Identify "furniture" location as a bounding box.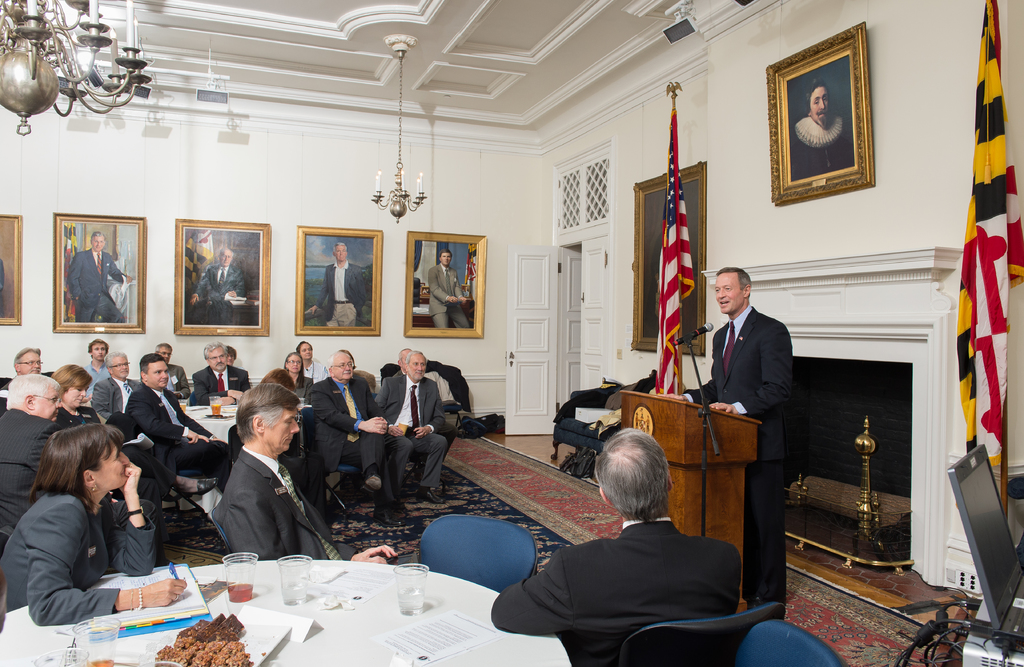
{"left": 442, "top": 403, "right": 463, "bottom": 435}.
